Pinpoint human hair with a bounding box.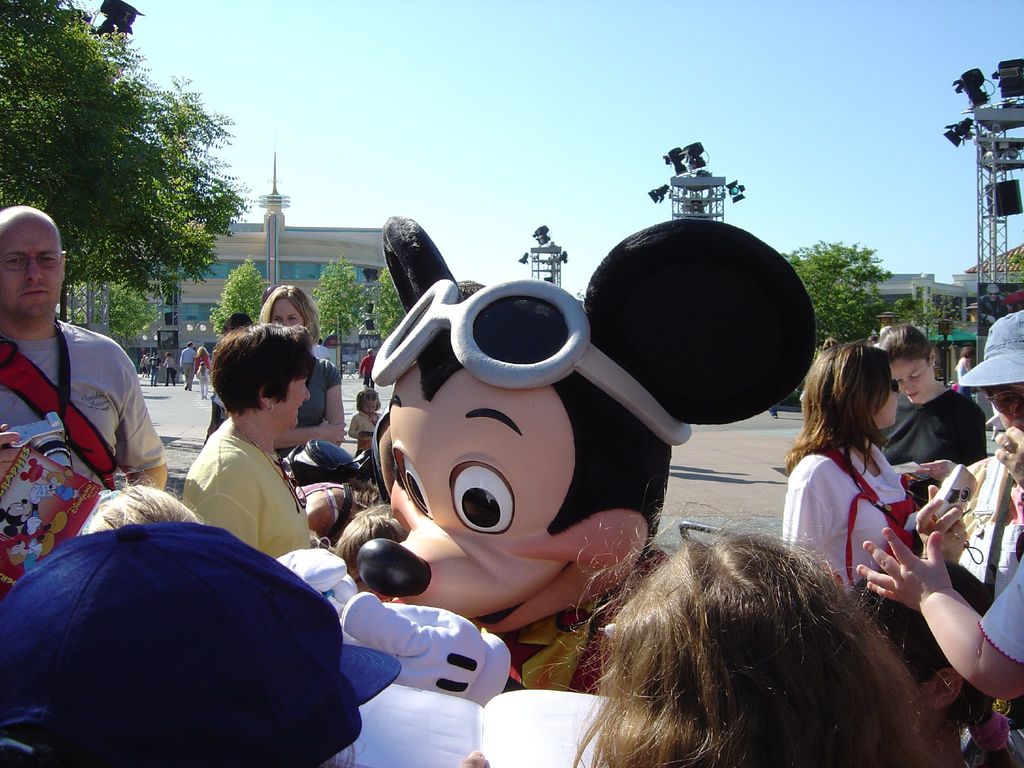
{"left": 82, "top": 475, "right": 205, "bottom": 532}.
